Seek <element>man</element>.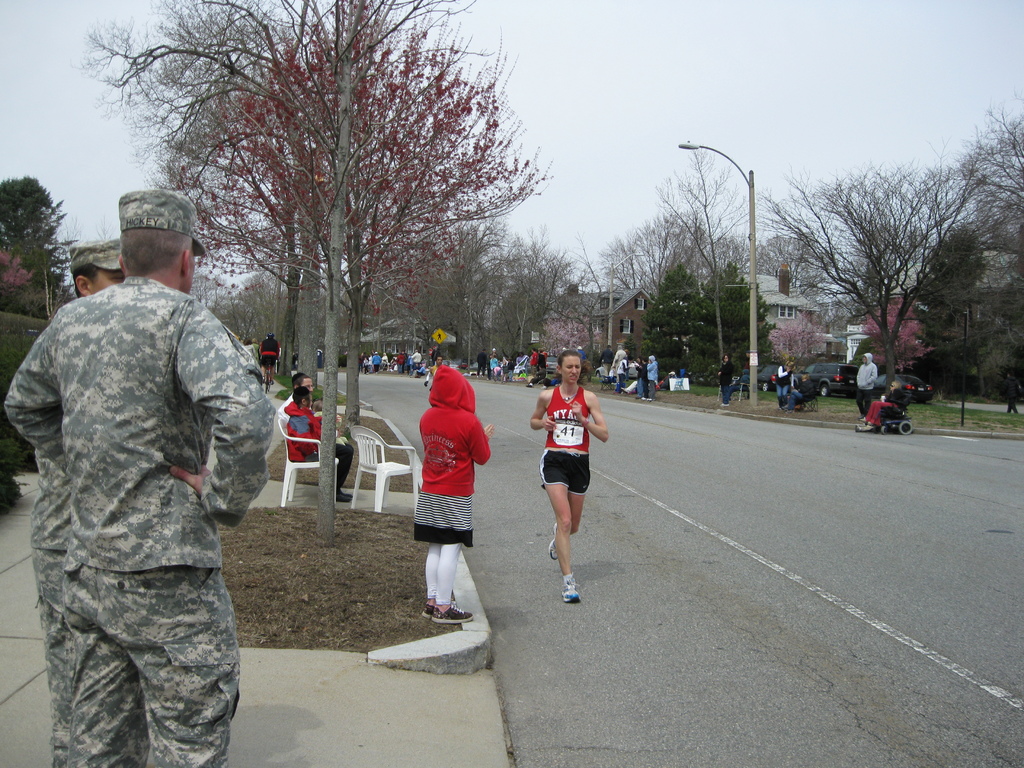
{"left": 29, "top": 234, "right": 129, "bottom": 767}.
